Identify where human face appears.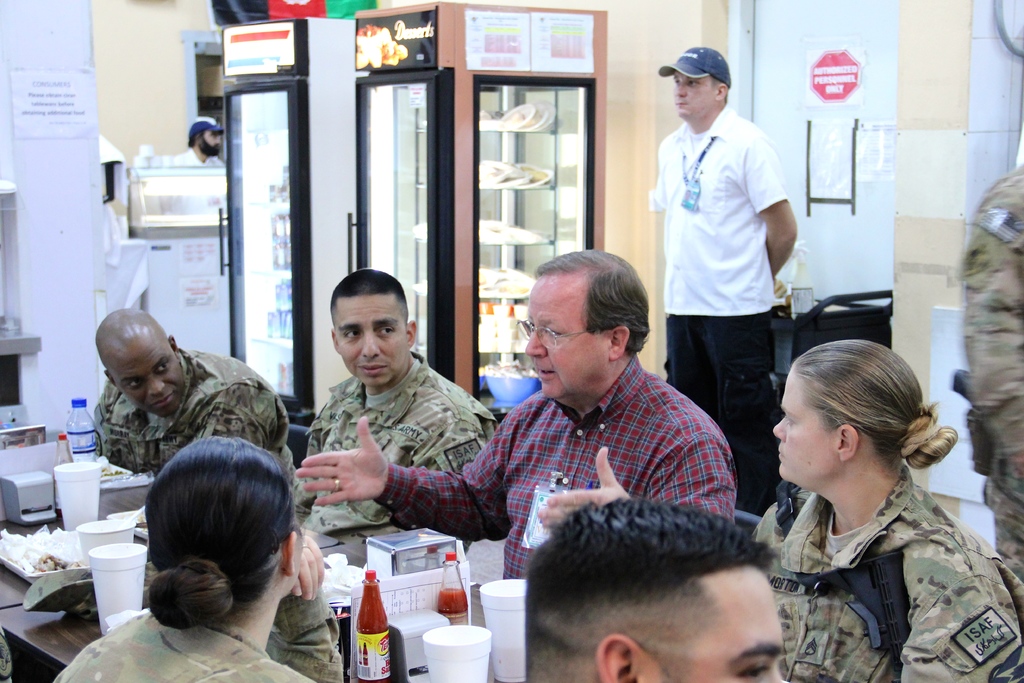
Appears at [left=522, top=272, right=609, bottom=402].
